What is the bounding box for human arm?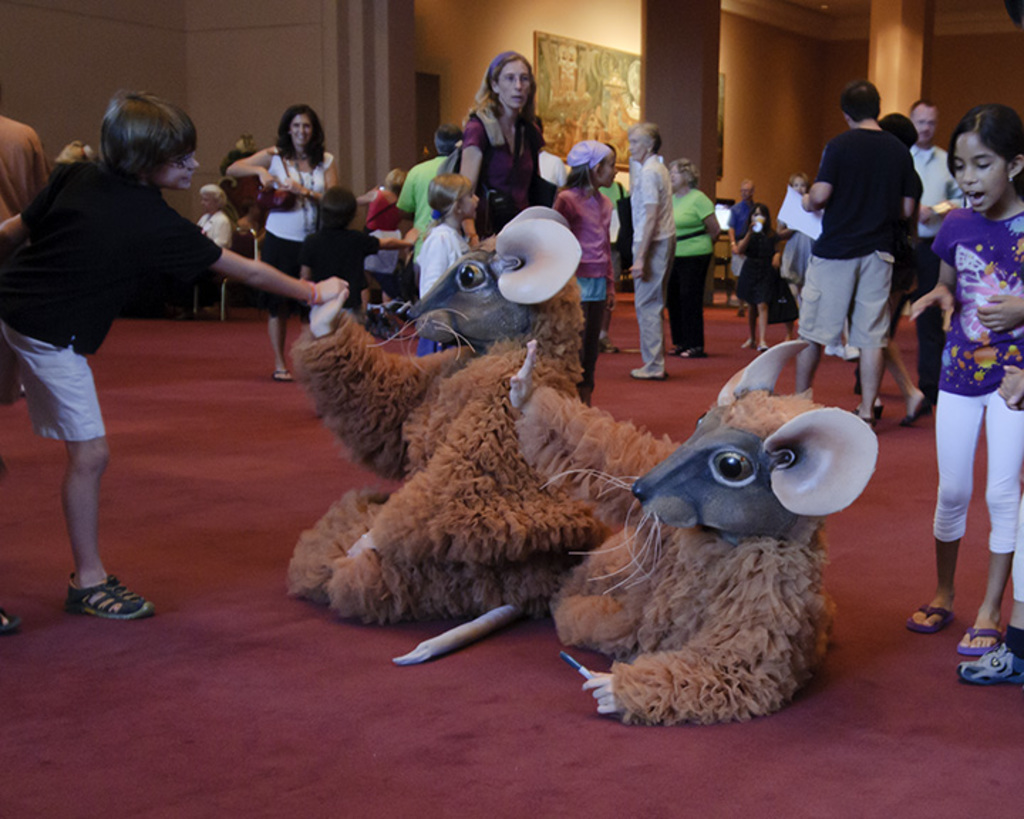
(731,203,744,239).
